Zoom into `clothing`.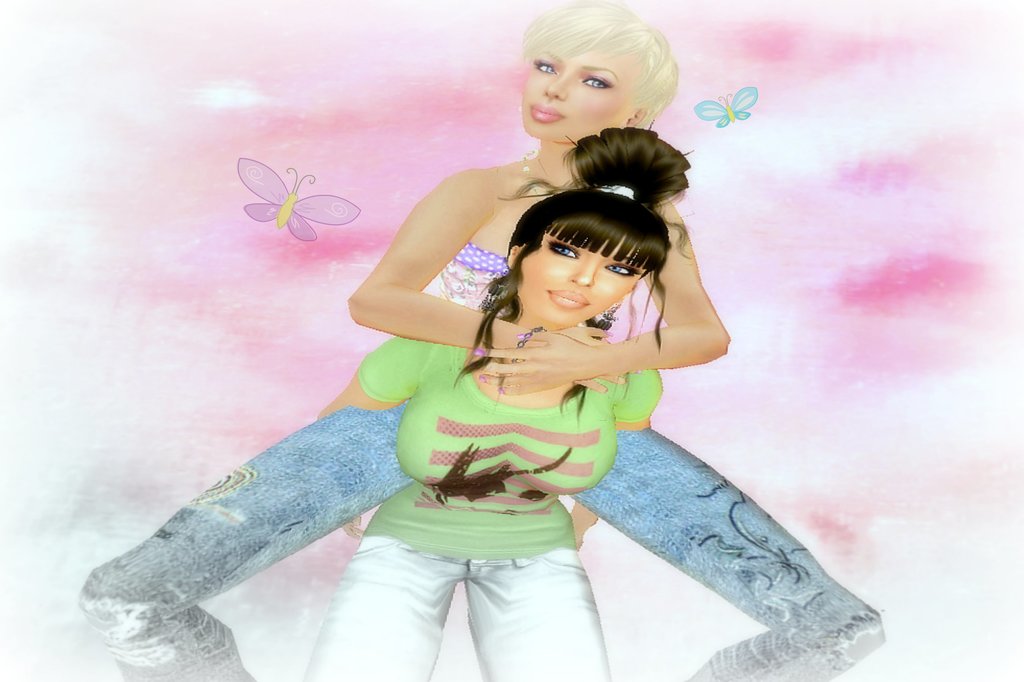
Zoom target: detection(77, 245, 887, 681).
